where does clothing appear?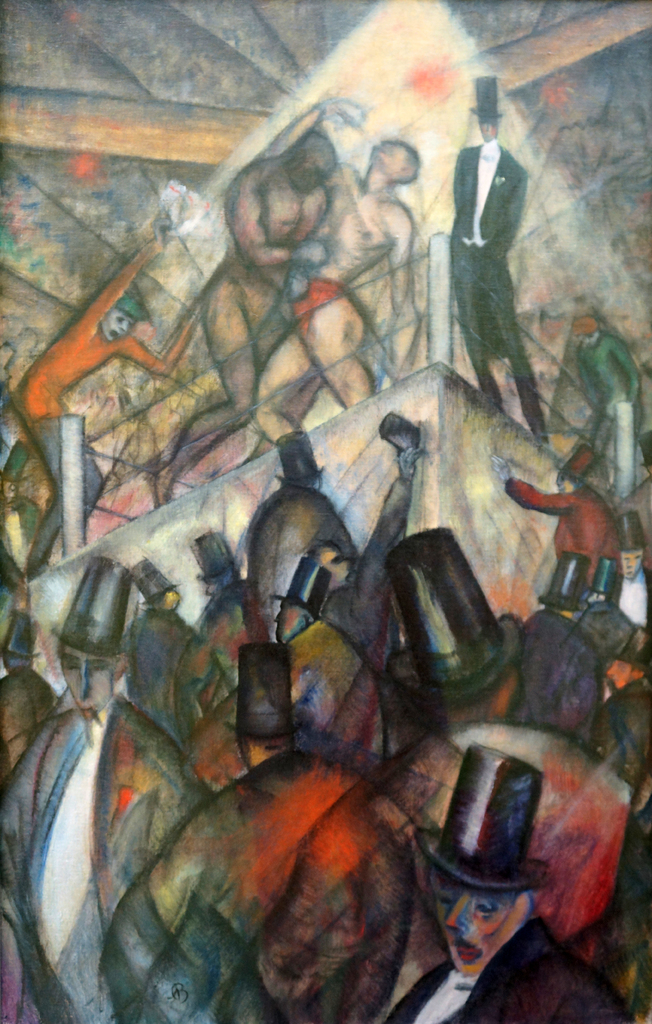
Appears at left=575, top=328, right=641, bottom=505.
